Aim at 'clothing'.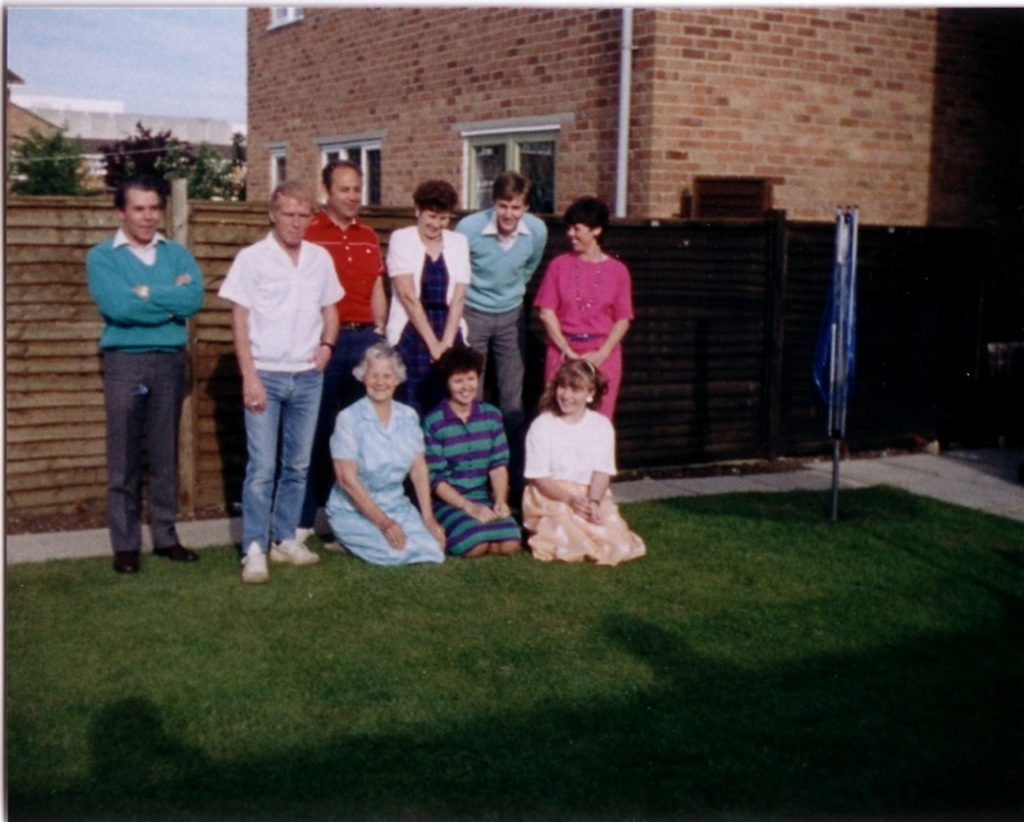
Aimed at 306, 210, 381, 528.
